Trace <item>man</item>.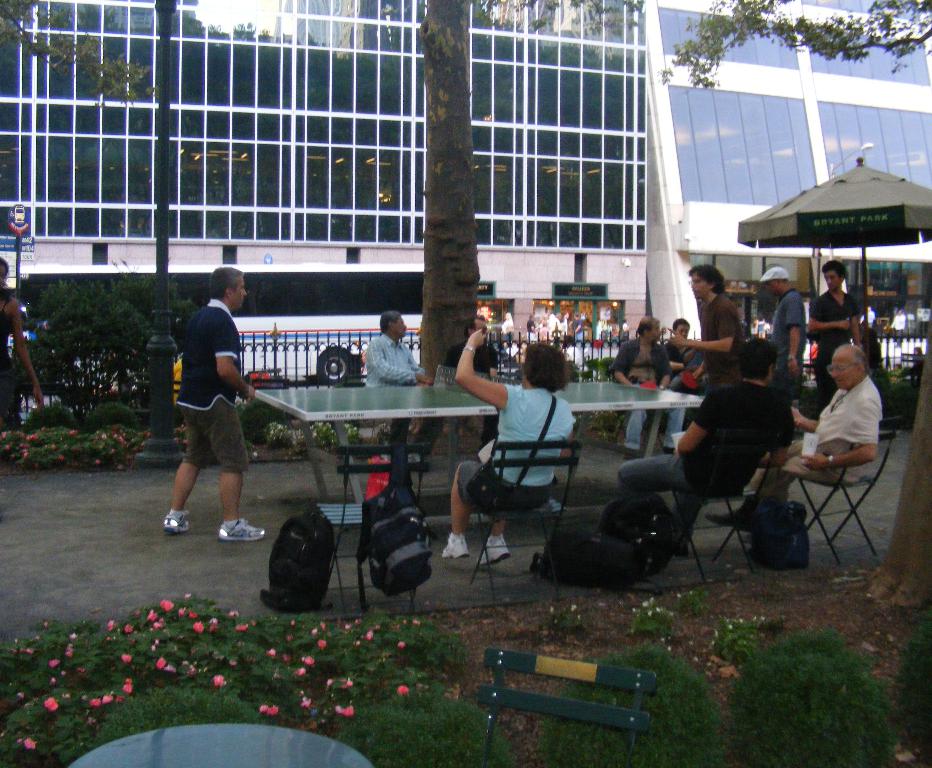
Traced to 665,316,699,386.
